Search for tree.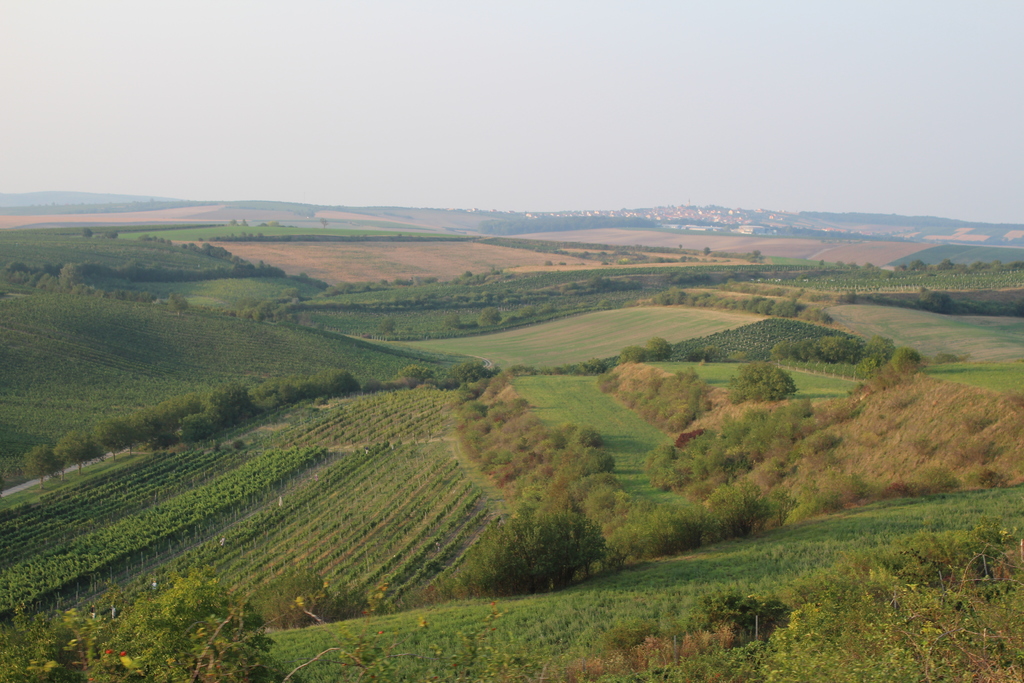
Found at bbox(935, 257, 956, 268).
